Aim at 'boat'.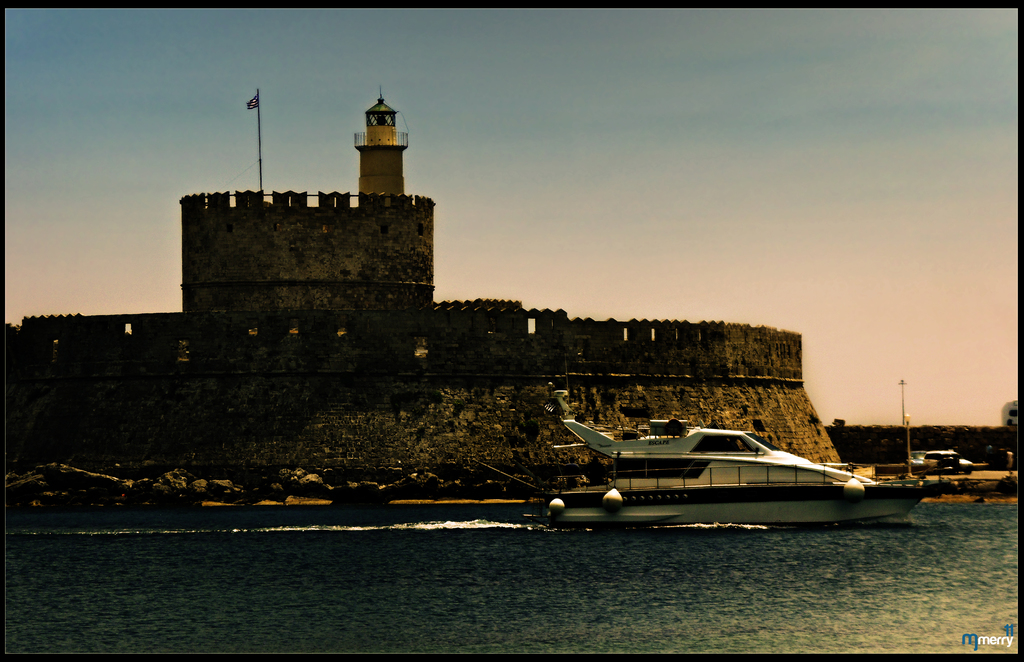
Aimed at [x1=530, y1=408, x2=939, y2=518].
